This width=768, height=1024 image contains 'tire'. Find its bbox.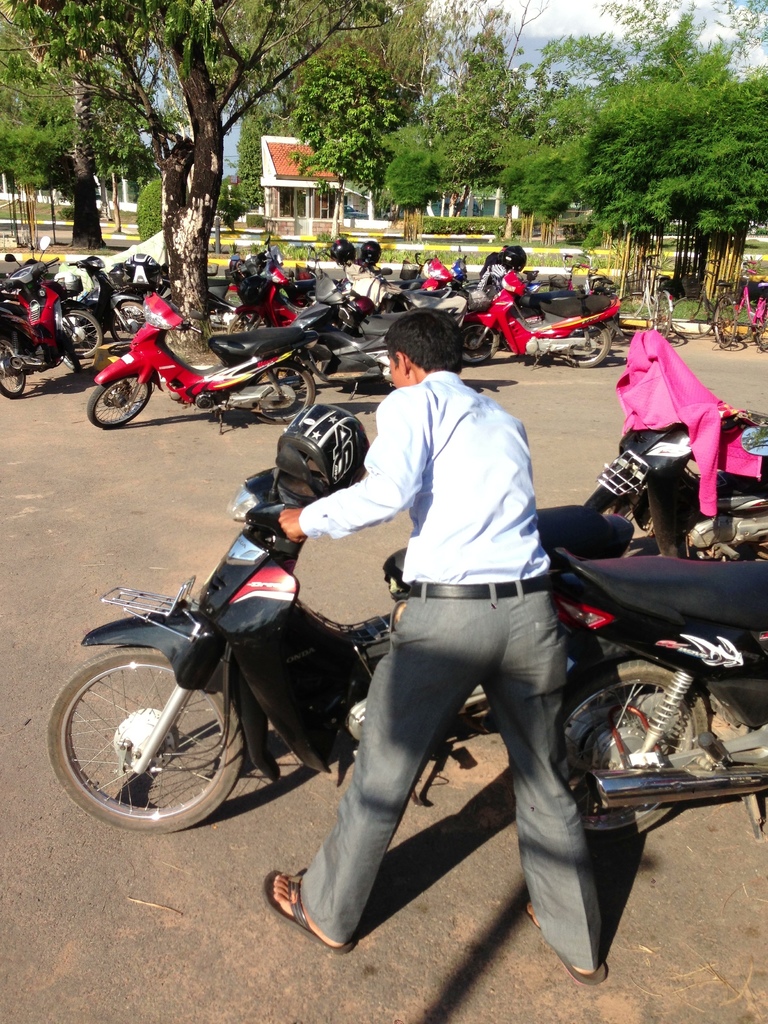
pyautogui.locateOnScreen(584, 281, 616, 302).
